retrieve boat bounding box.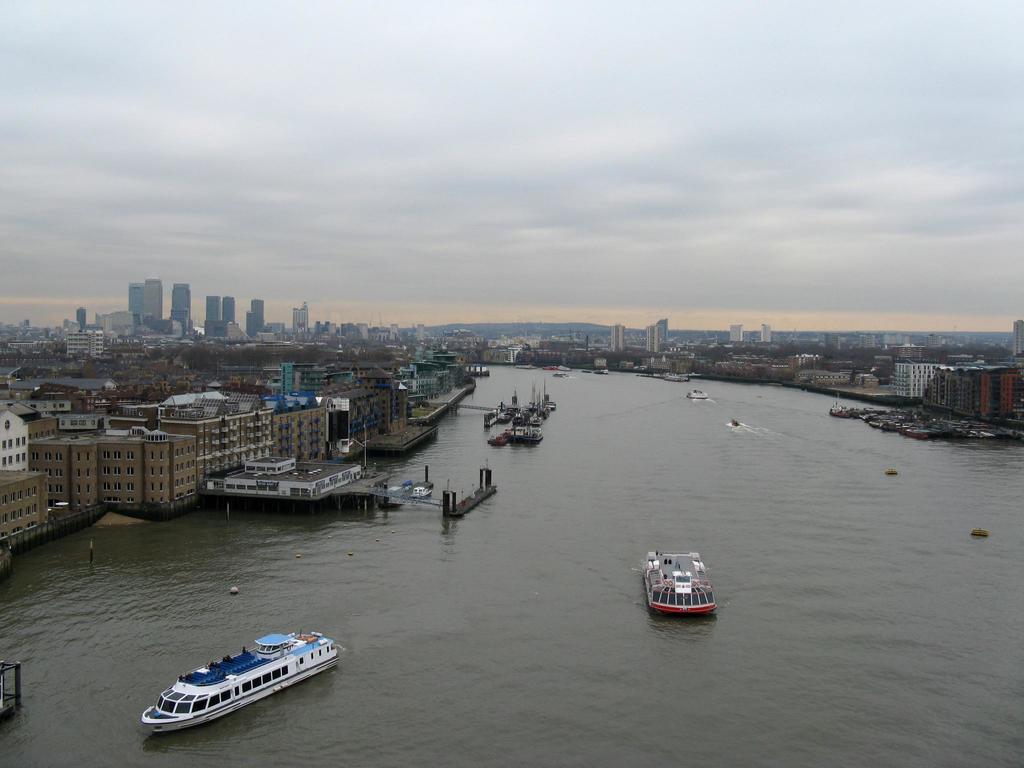
Bounding box: bbox=(138, 630, 344, 739).
